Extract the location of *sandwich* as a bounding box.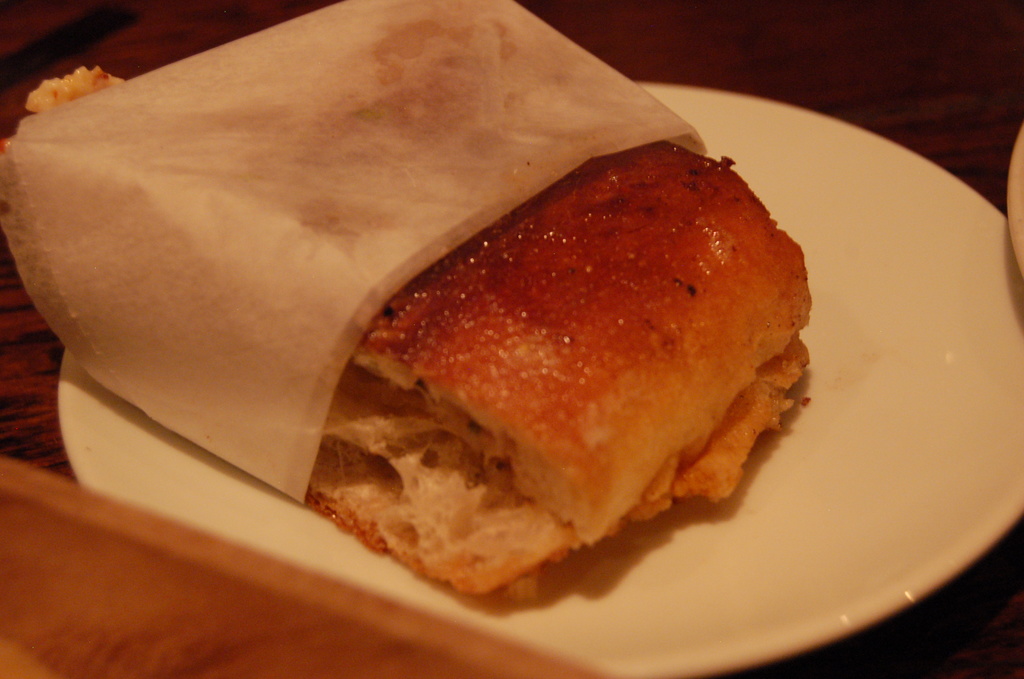
0, 0, 811, 594.
